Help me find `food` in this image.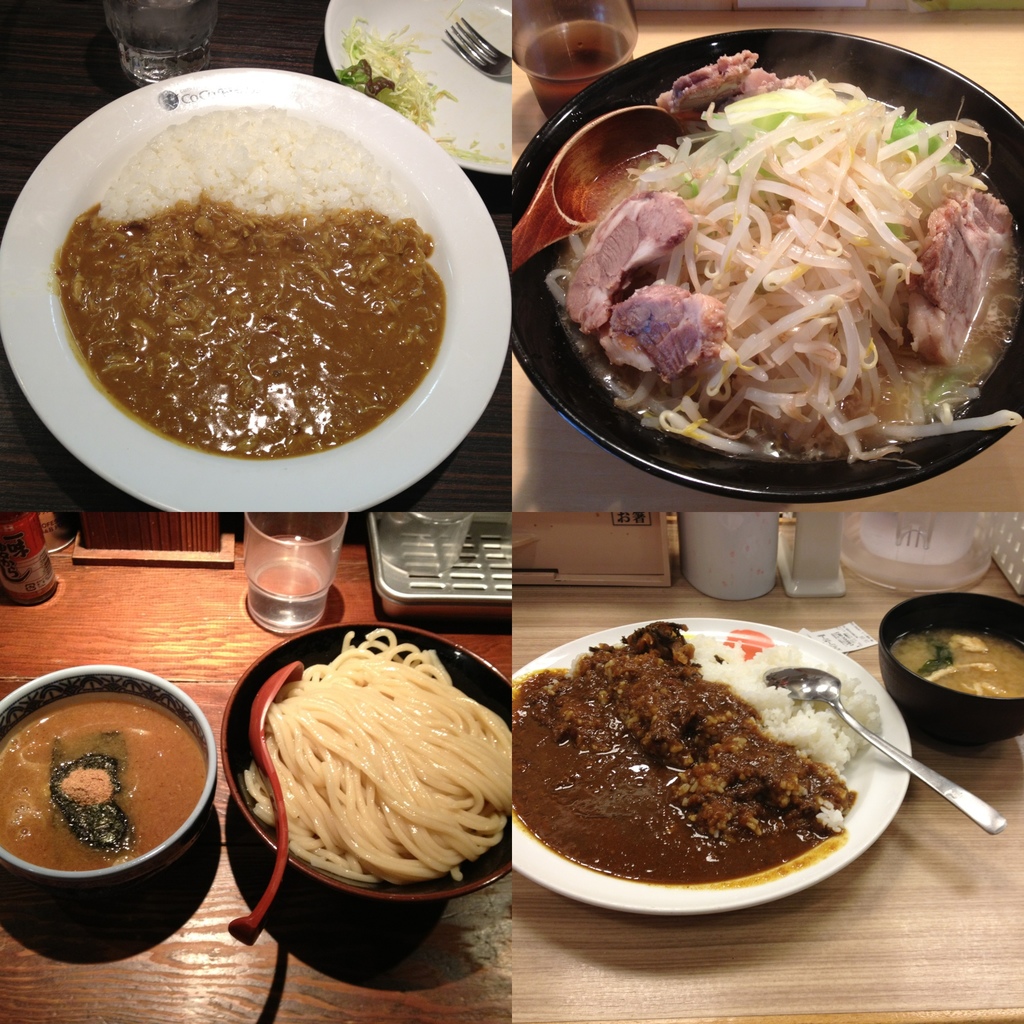
Found it: bbox=[330, 15, 478, 154].
